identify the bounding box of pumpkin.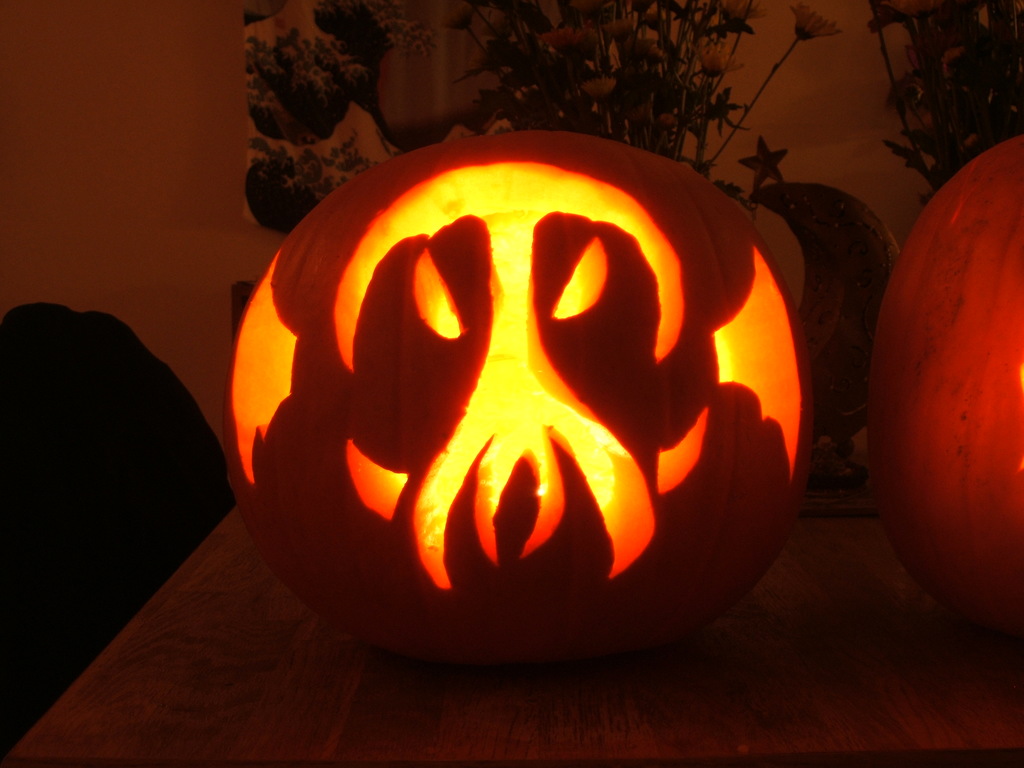
206/104/846/675.
